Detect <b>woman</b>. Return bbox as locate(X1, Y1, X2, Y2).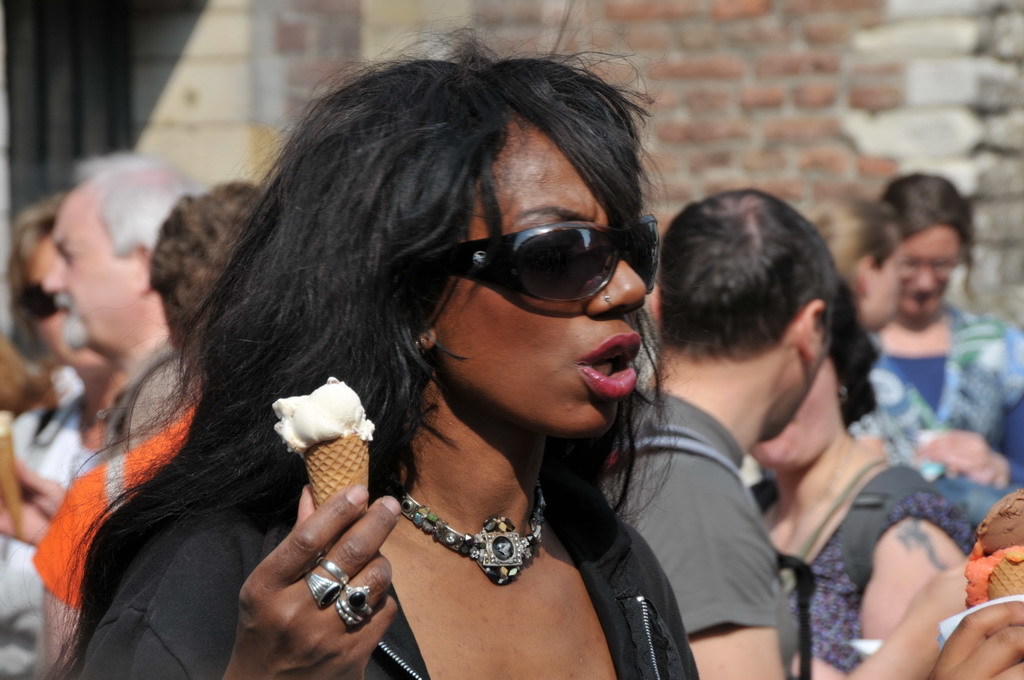
locate(740, 277, 975, 679).
